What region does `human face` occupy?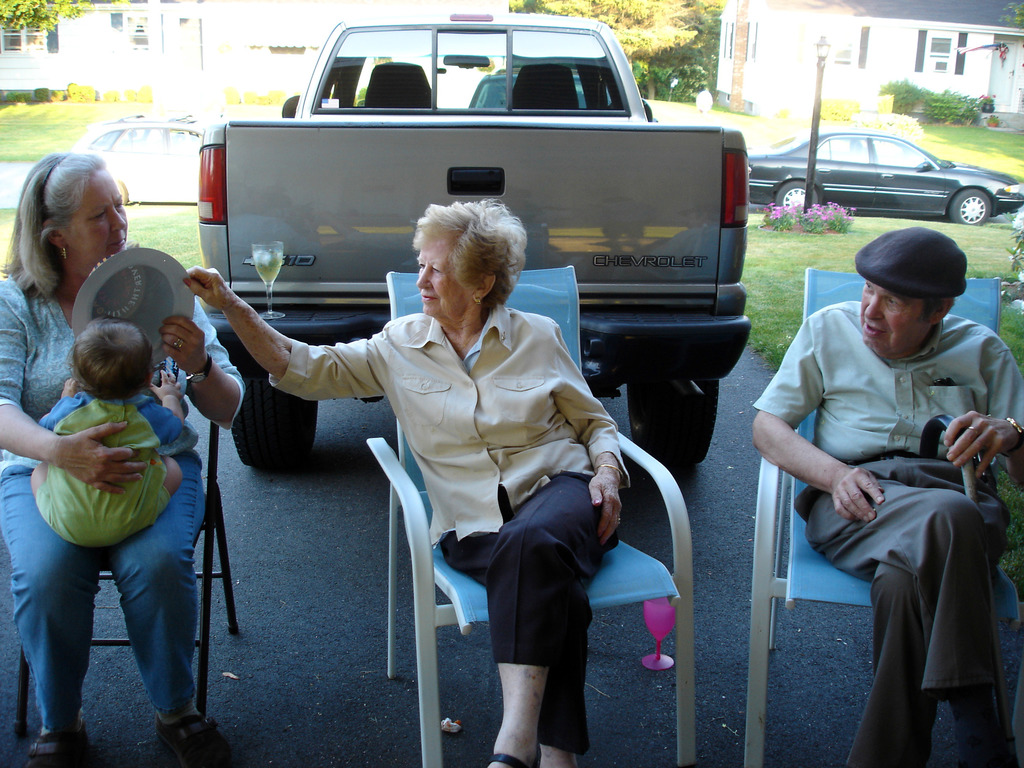
detection(859, 280, 932, 358).
